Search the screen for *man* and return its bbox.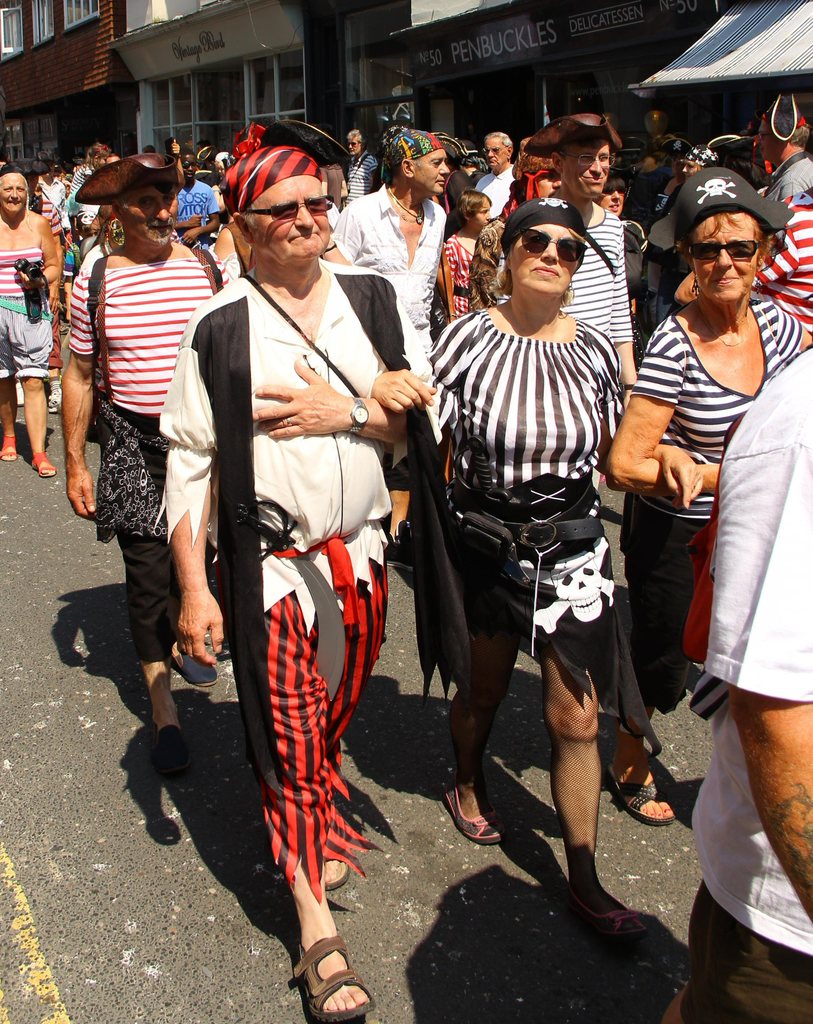
Found: <bbox>476, 132, 520, 223</bbox>.
